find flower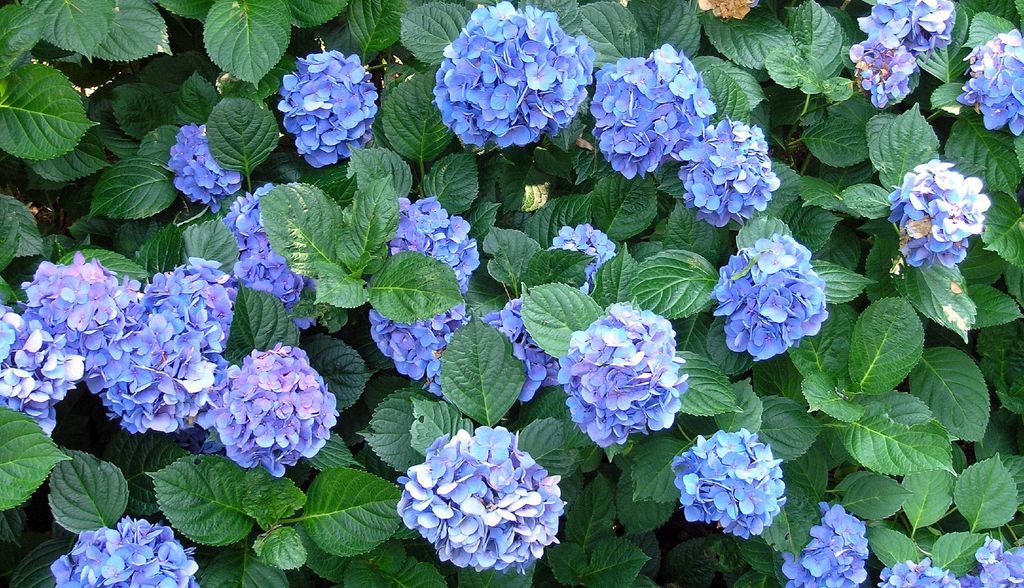
366, 278, 486, 393
